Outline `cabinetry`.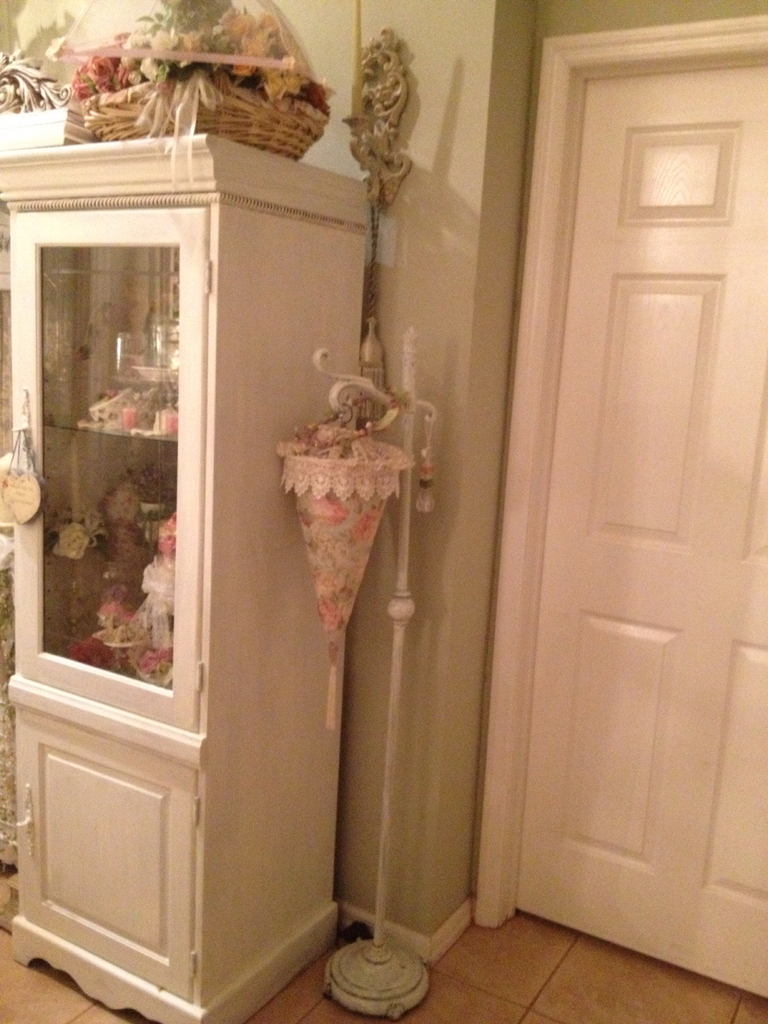
Outline: 0/124/368/1023.
